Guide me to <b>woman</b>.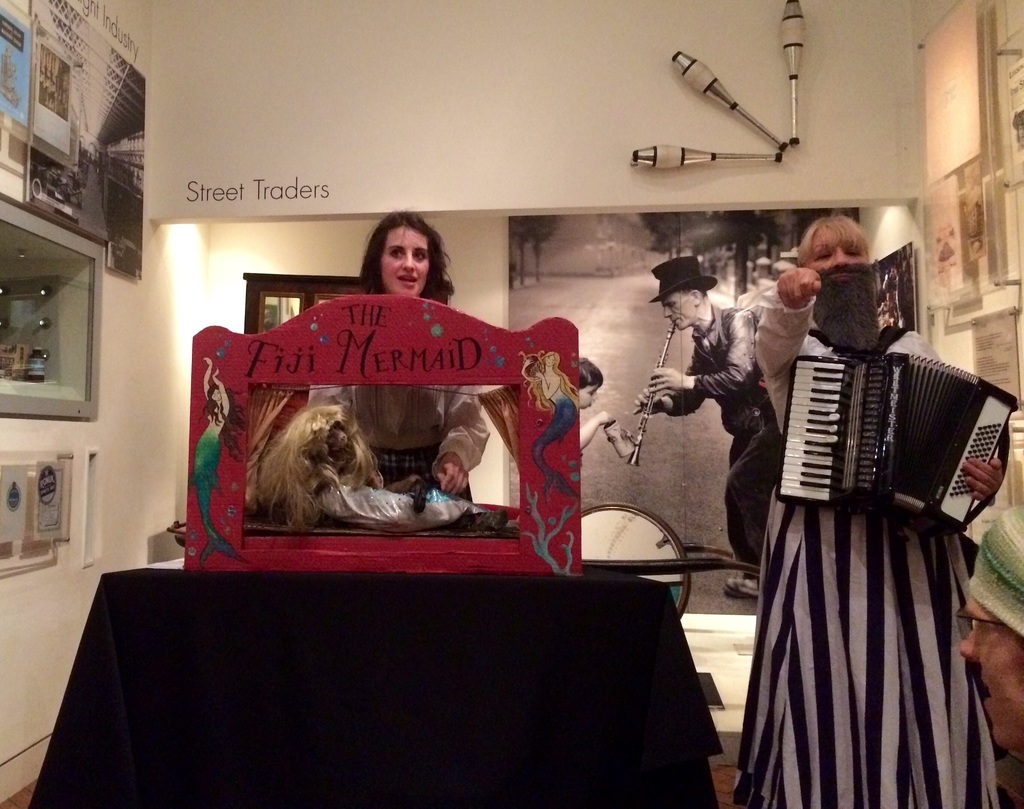
Guidance: 312, 213, 490, 498.
